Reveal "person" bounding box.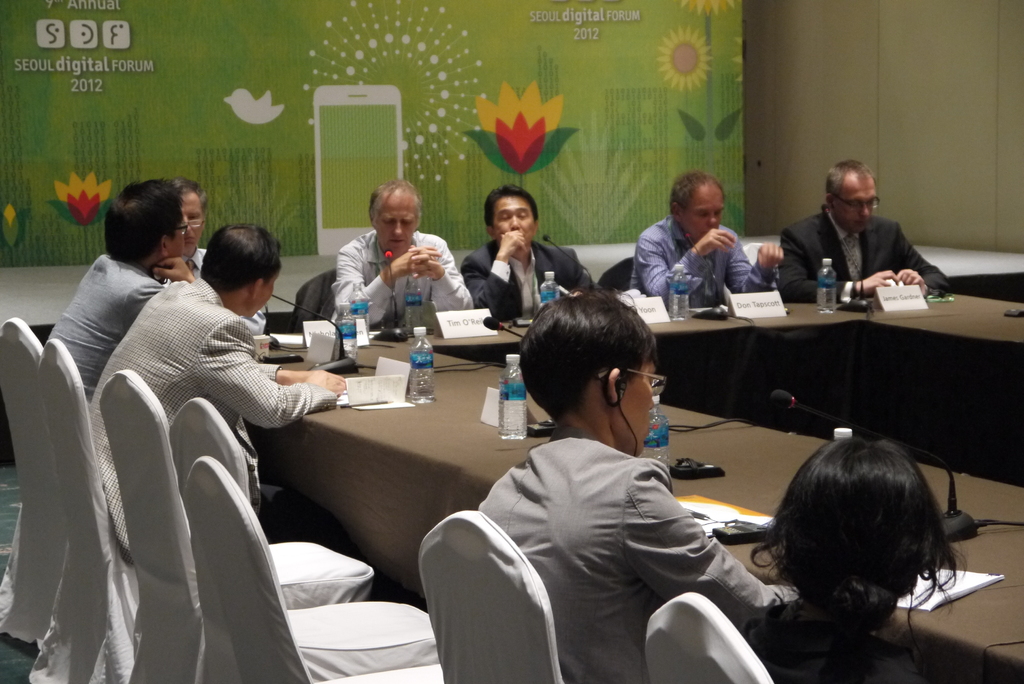
Revealed: bbox(451, 182, 600, 326).
